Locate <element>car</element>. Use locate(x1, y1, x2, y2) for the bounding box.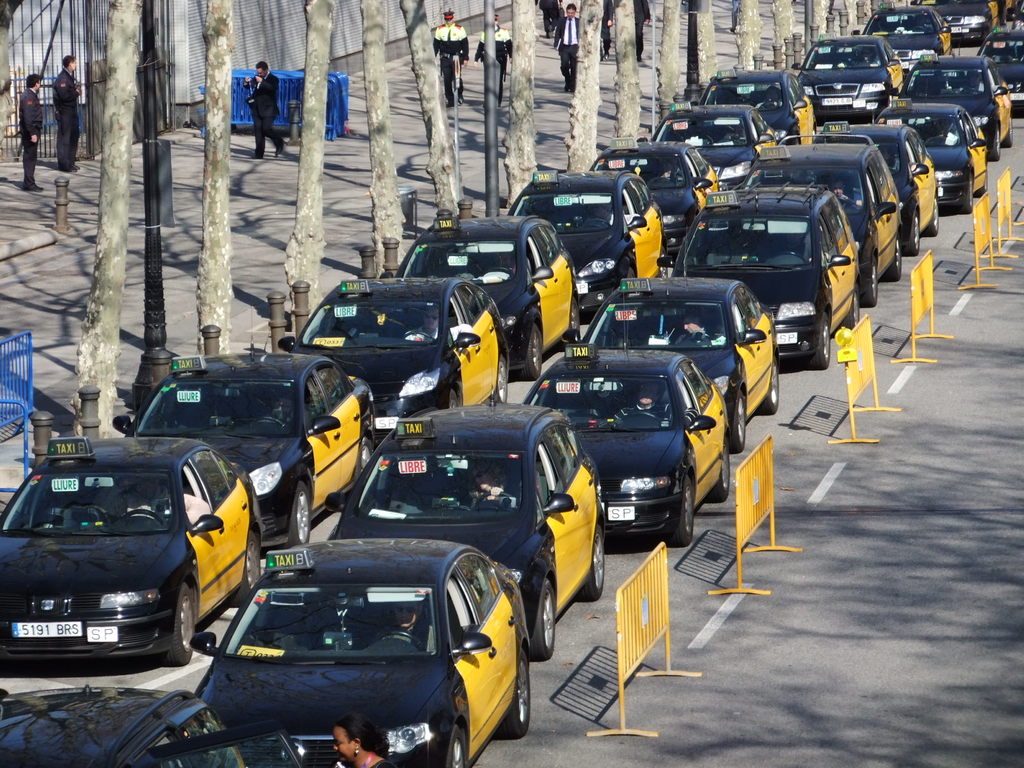
locate(120, 338, 380, 552).
